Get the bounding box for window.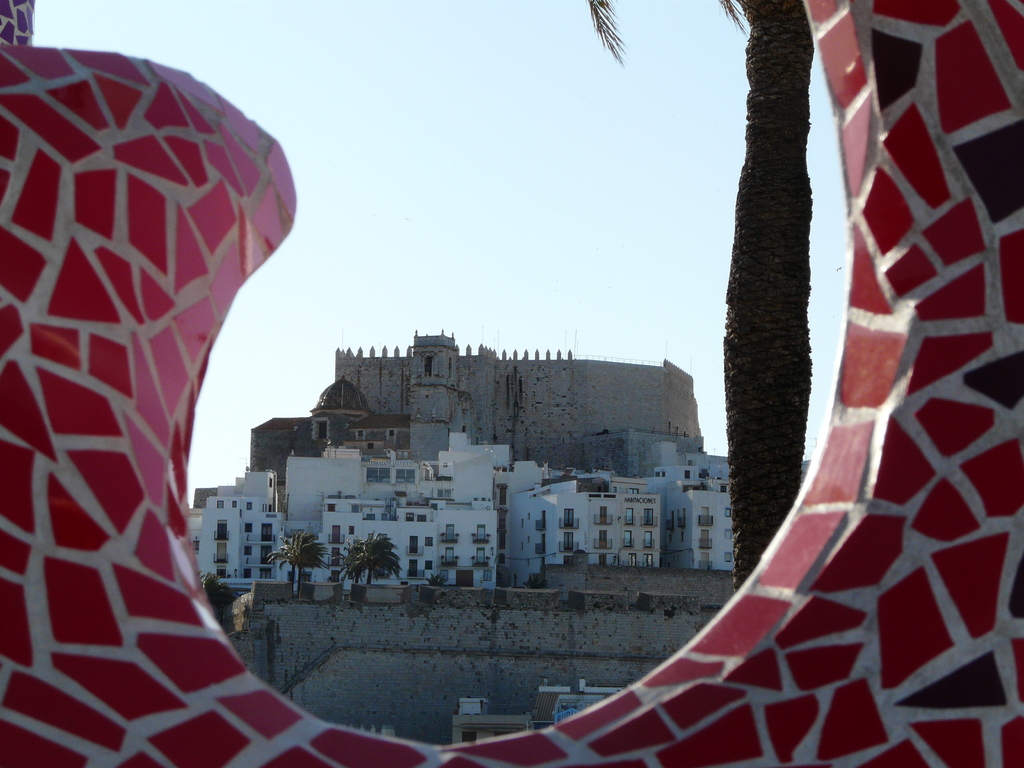
pyautogui.locateOnScreen(244, 523, 255, 534).
